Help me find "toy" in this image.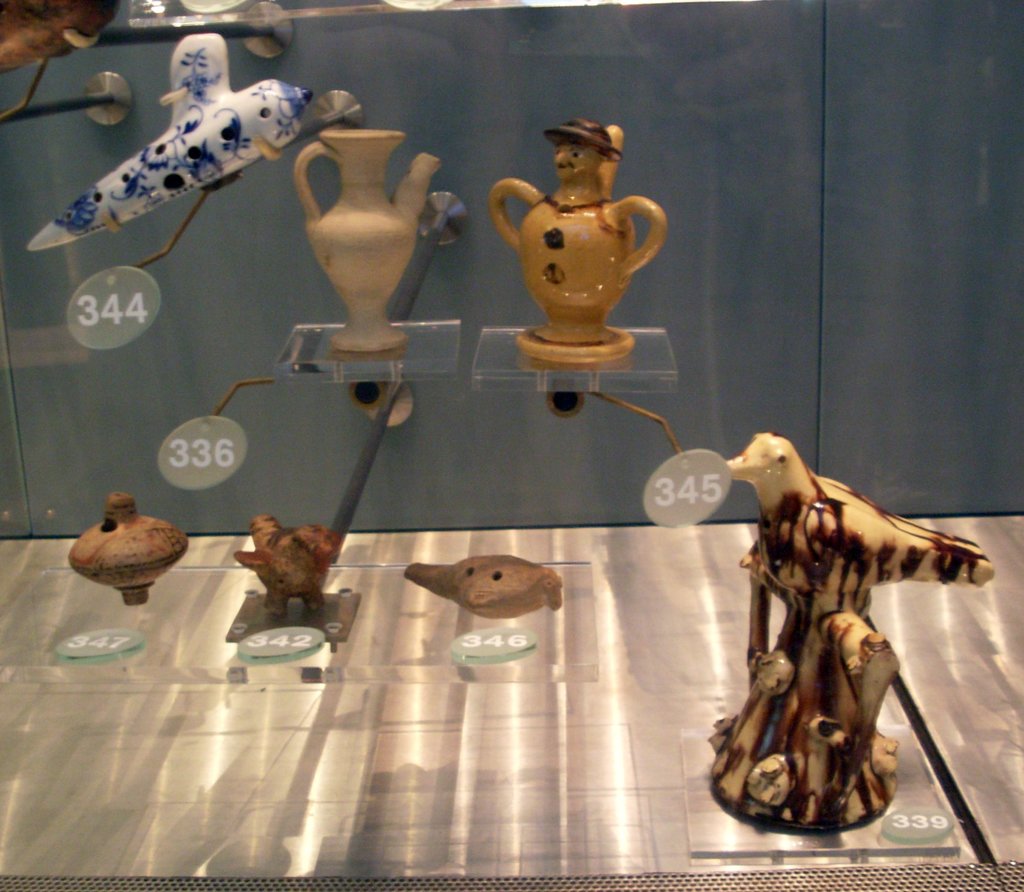
Found it: rect(491, 119, 670, 363).
